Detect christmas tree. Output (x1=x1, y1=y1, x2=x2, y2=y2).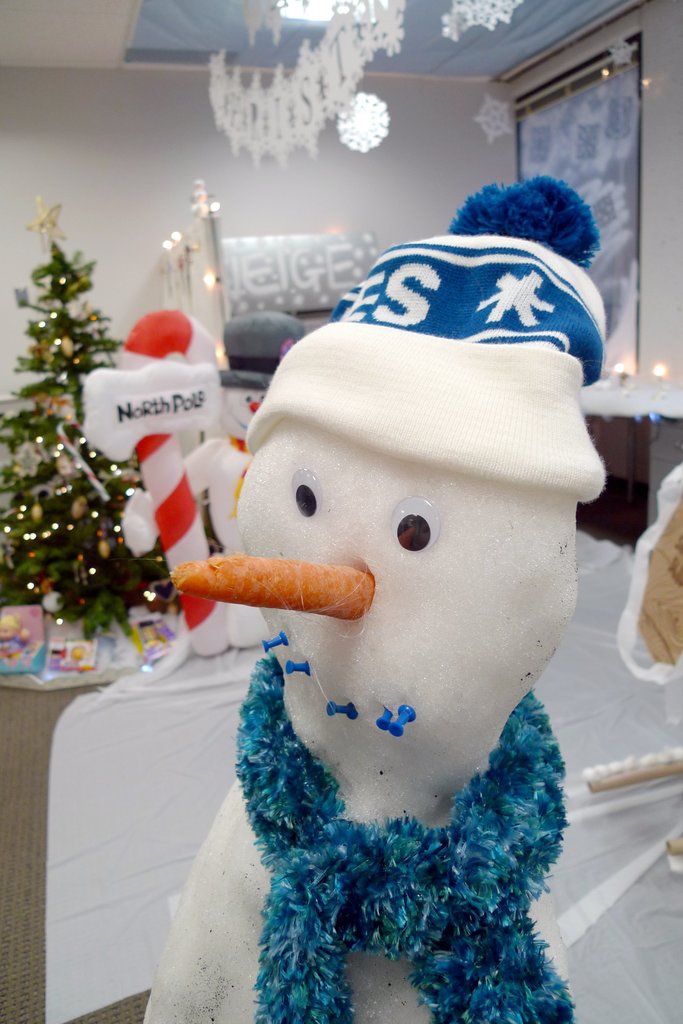
(x1=10, y1=179, x2=189, y2=717).
